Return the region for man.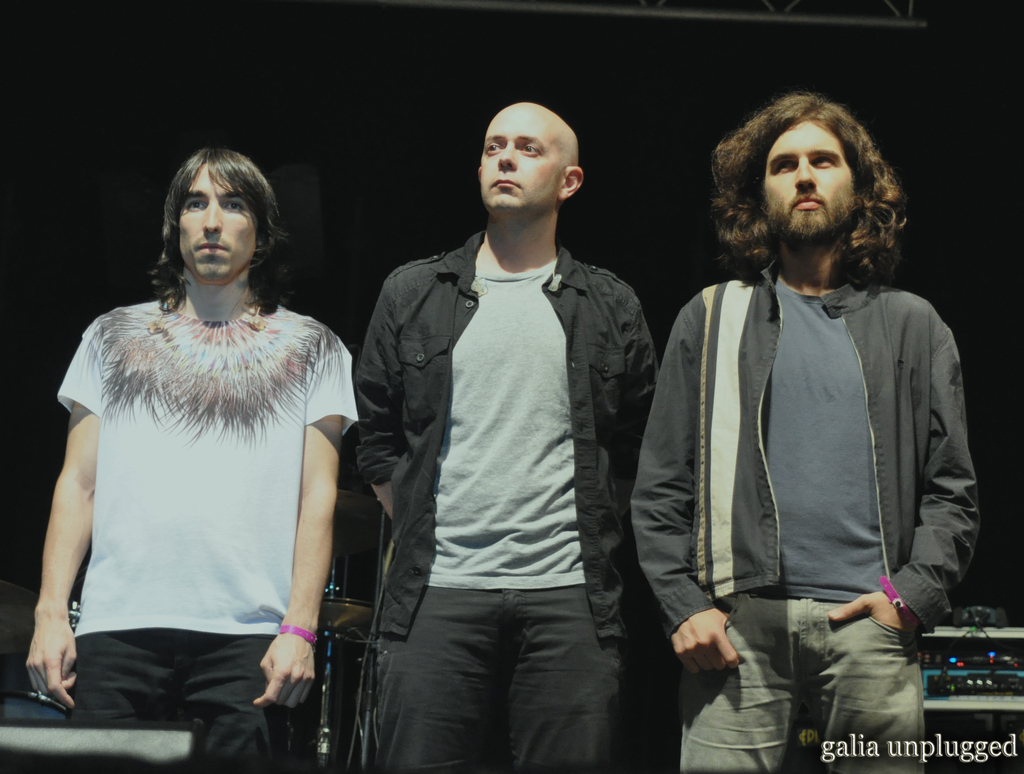
bbox=(633, 97, 983, 773).
